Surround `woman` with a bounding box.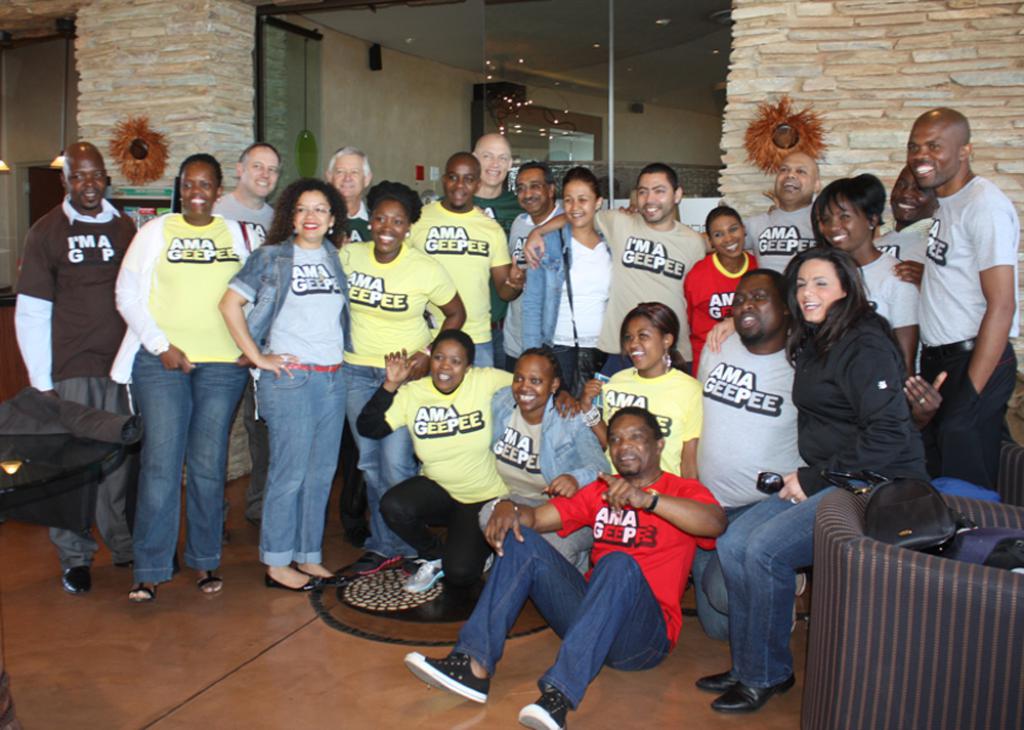
detection(333, 170, 465, 584).
